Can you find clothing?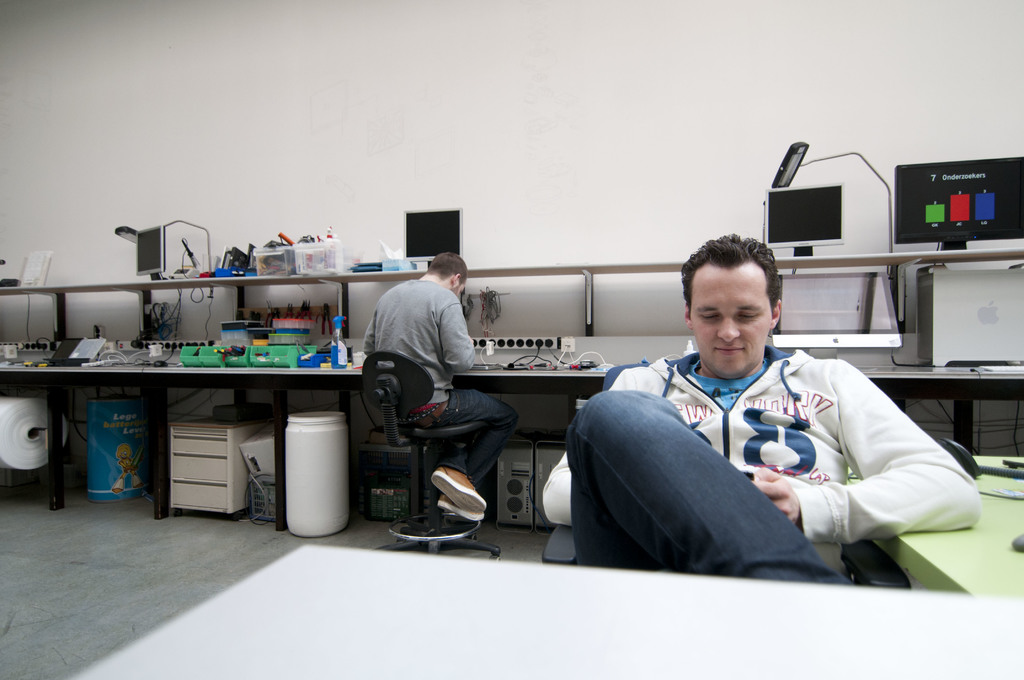
Yes, bounding box: x1=367, y1=279, x2=518, y2=485.
